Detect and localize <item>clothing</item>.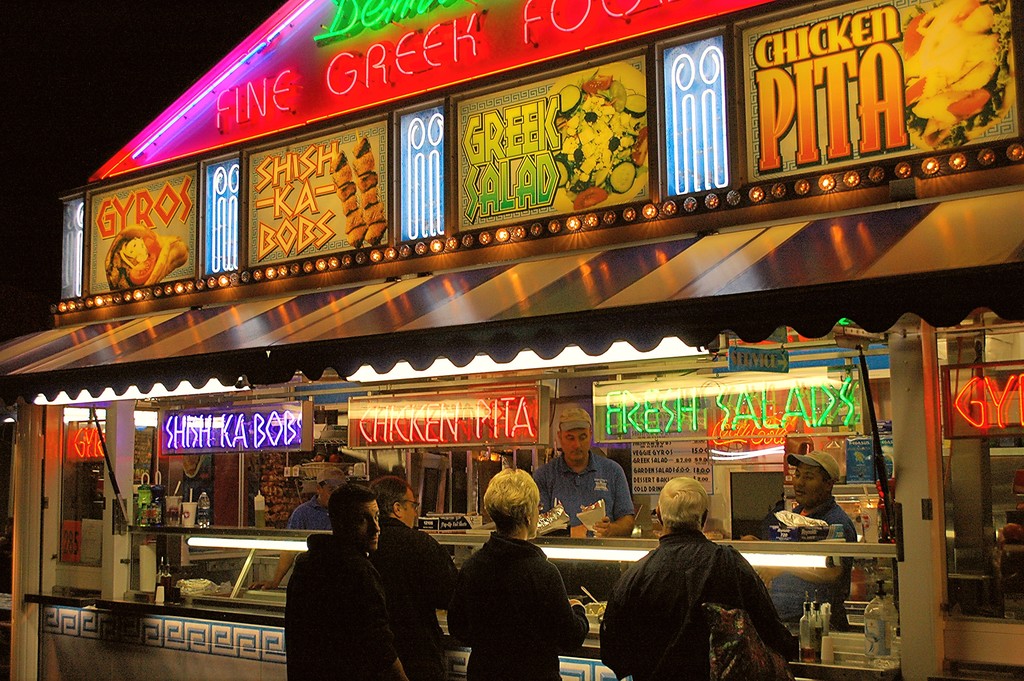
Localized at detection(456, 514, 589, 680).
